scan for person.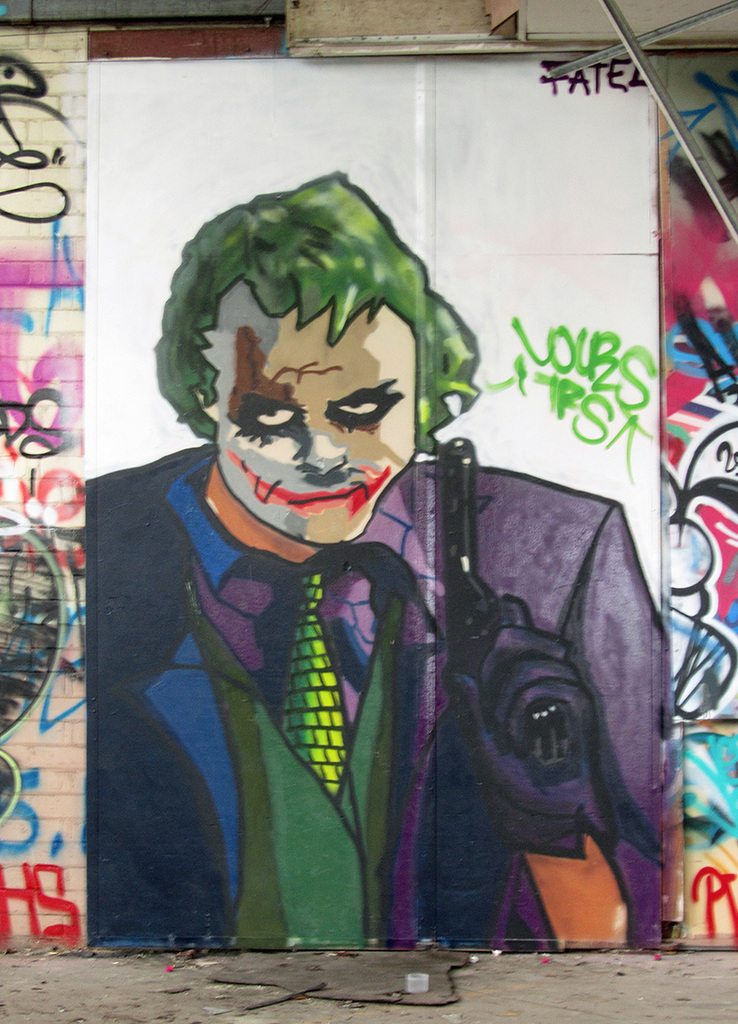
Scan result: bbox(82, 157, 677, 949).
